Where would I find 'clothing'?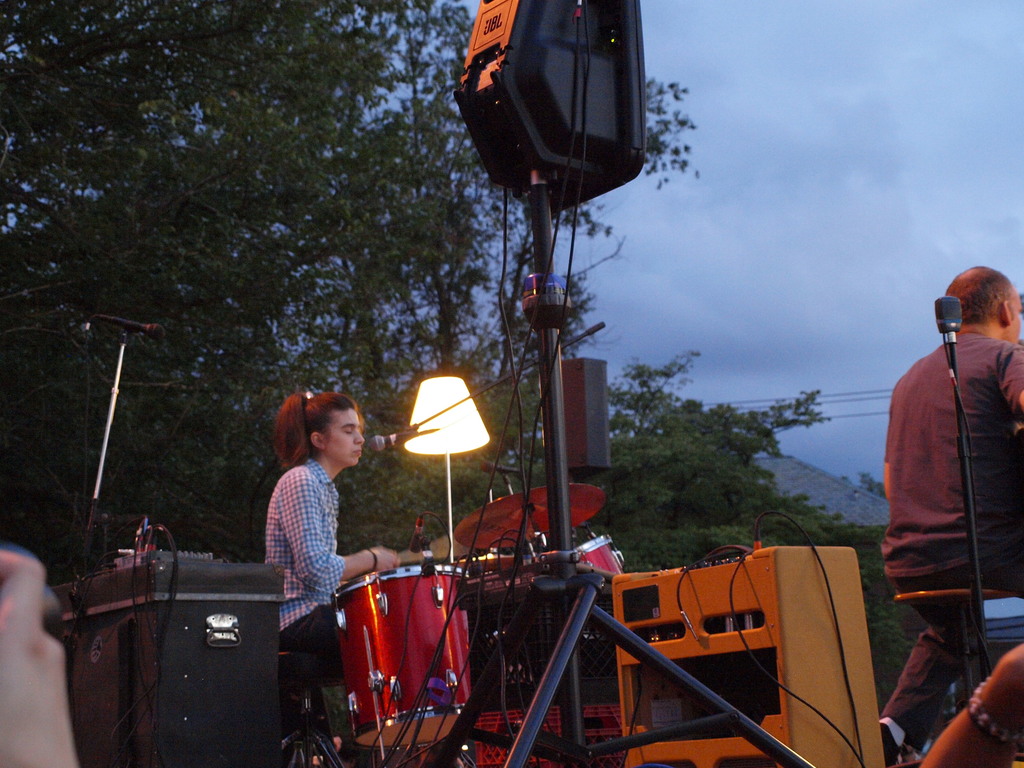
At <box>879,273,1016,694</box>.
